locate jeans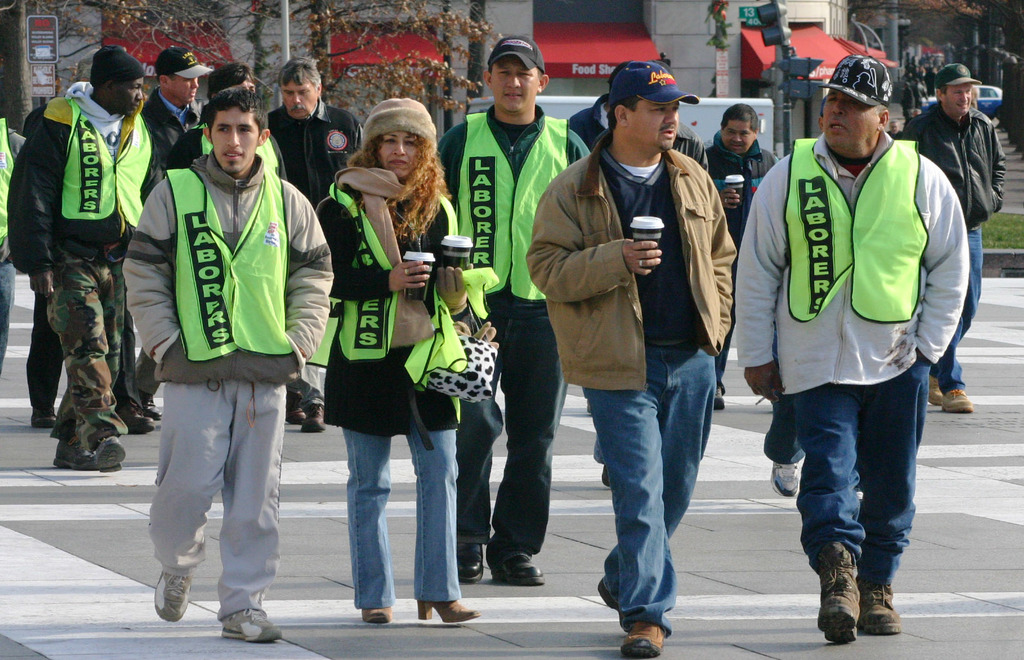
box=[940, 225, 979, 395]
